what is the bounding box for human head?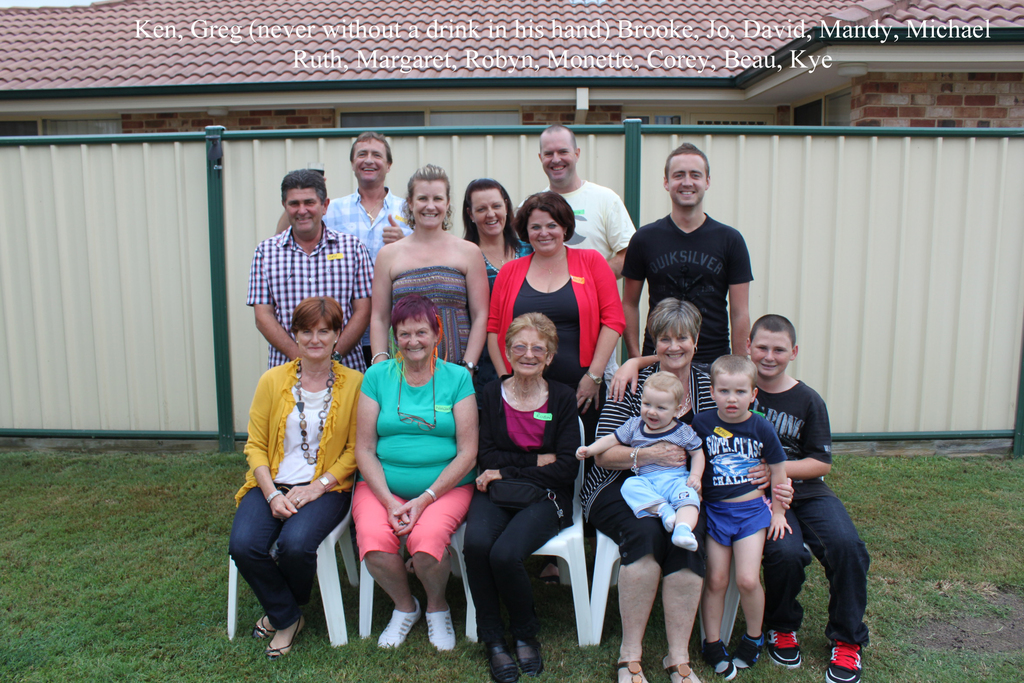
Rect(392, 293, 442, 368).
